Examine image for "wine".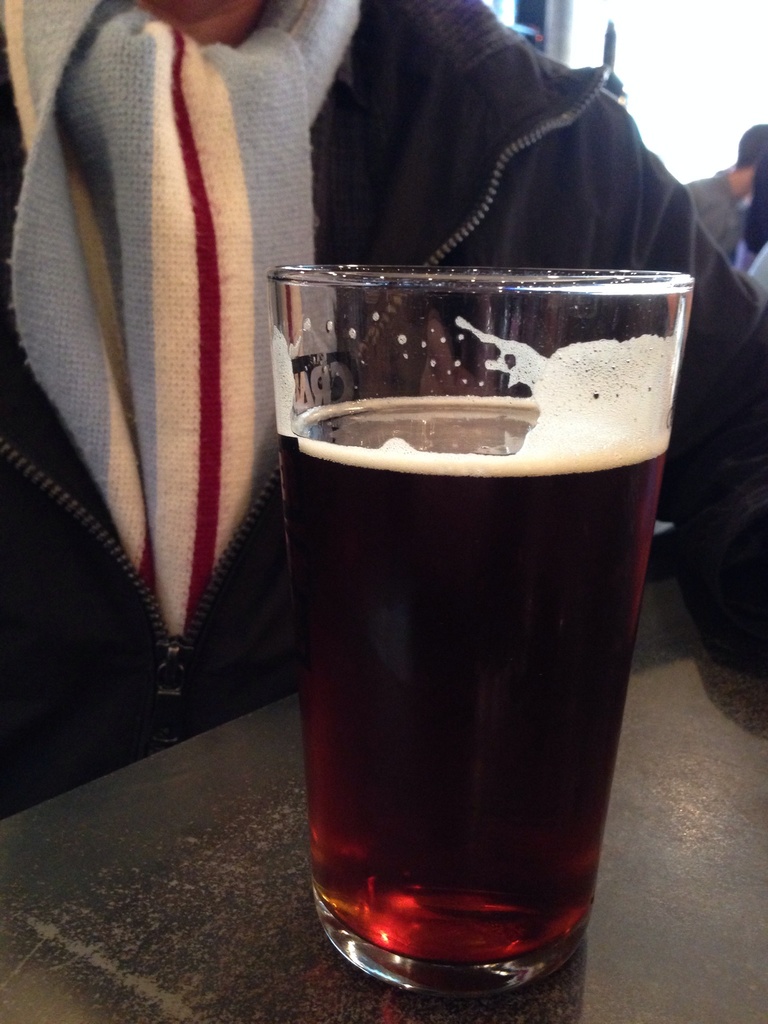
Examination result: (x1=282, y1=317, x2=674, y2=970).
